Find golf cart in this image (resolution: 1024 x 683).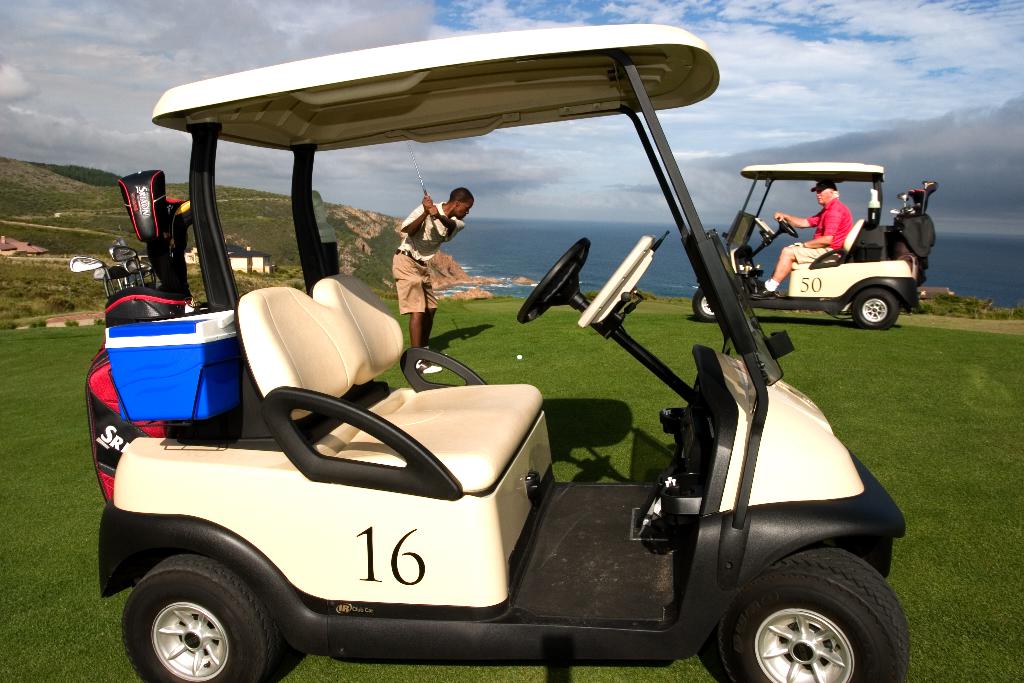
crop(98, 22, 911, 682).
